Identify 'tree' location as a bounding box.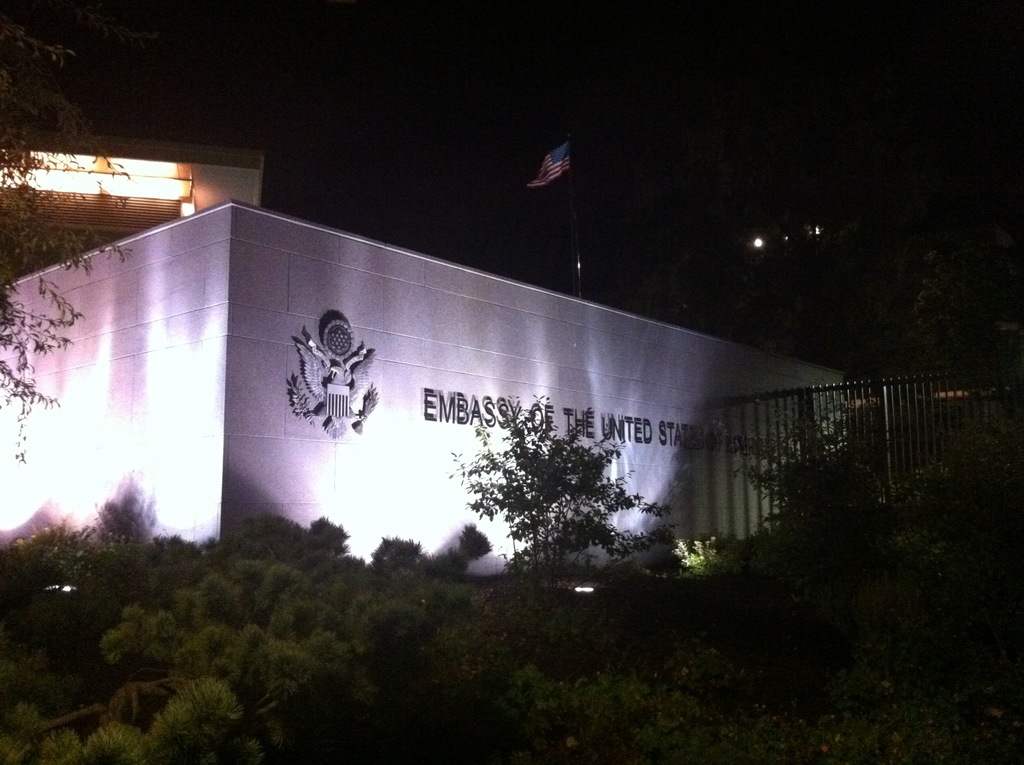
614:126:806:359.
